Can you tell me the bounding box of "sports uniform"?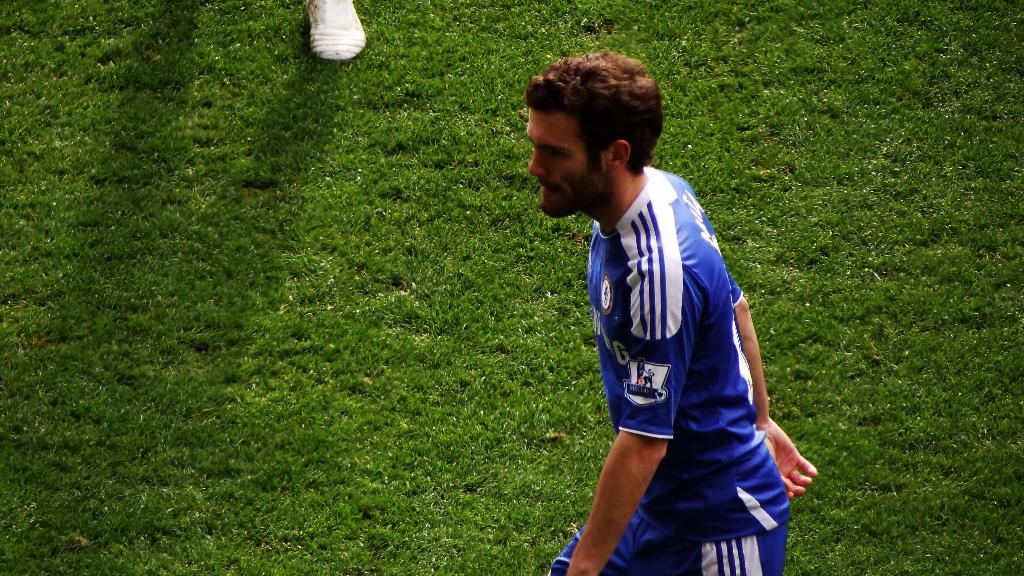
(545, 168, 792, 575).
